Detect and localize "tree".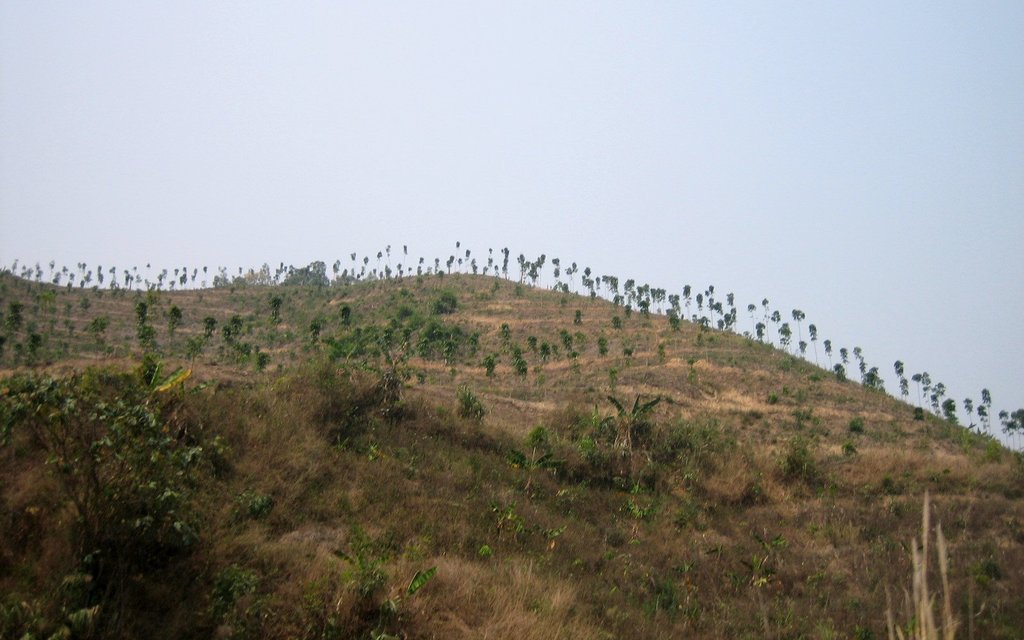
Localized at Rect(79, 314, 117, 348).
